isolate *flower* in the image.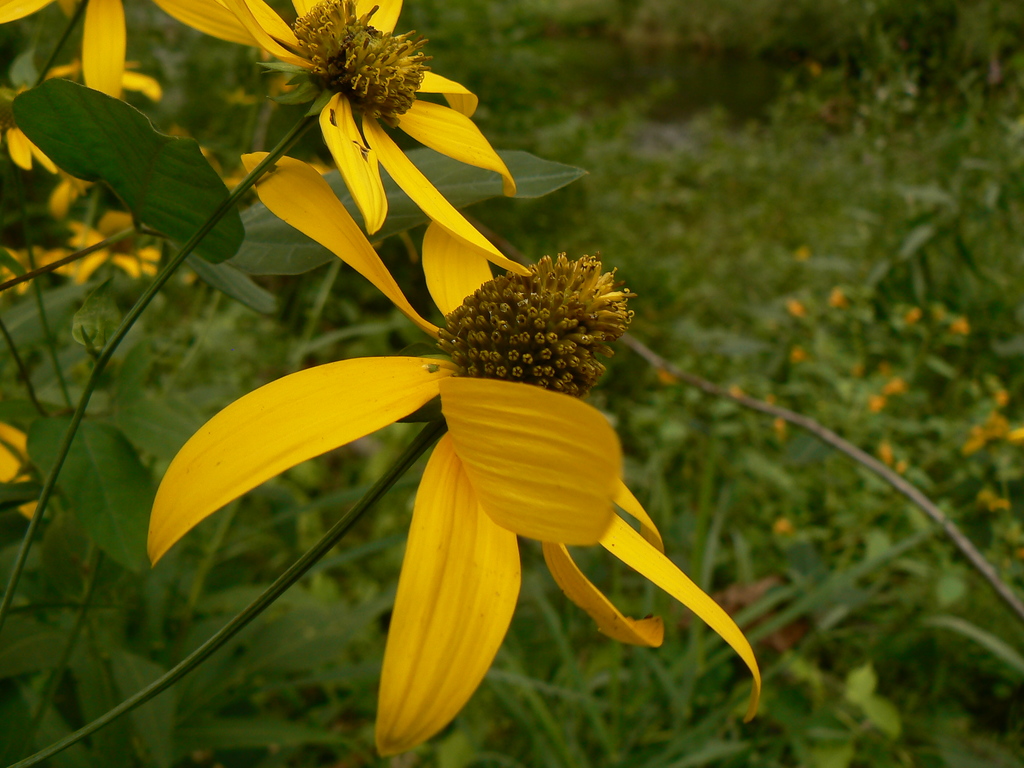
Isolated region: (0, 0, 165, 287).
